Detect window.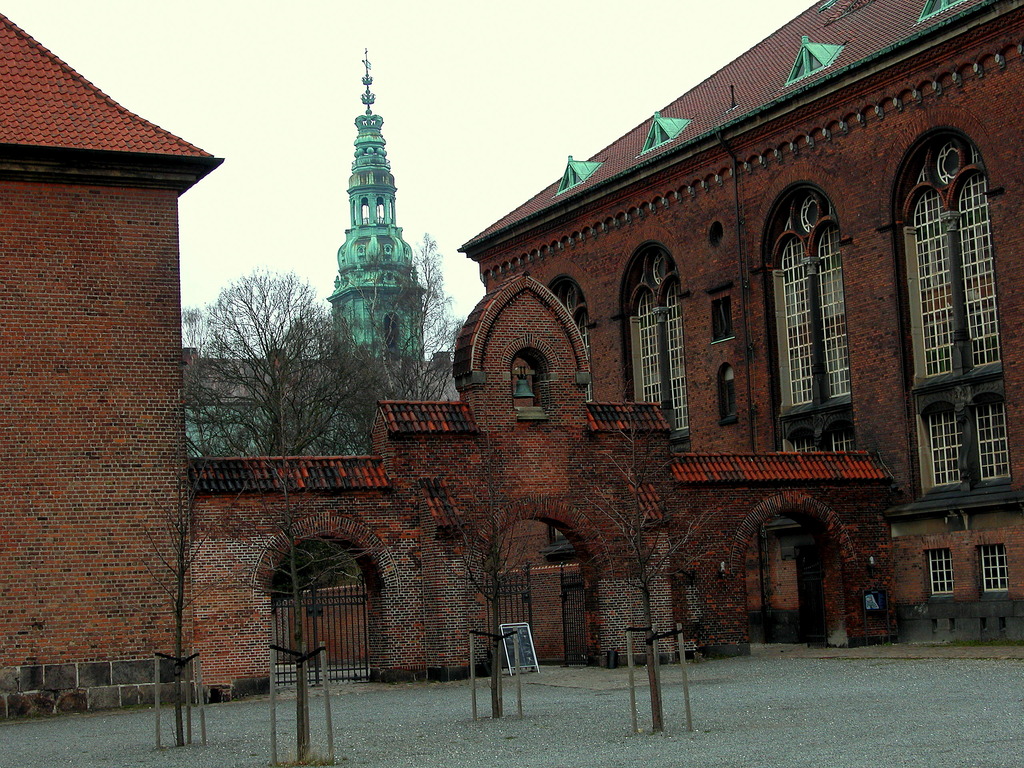
Detected at [711, 295, 737, 344].
